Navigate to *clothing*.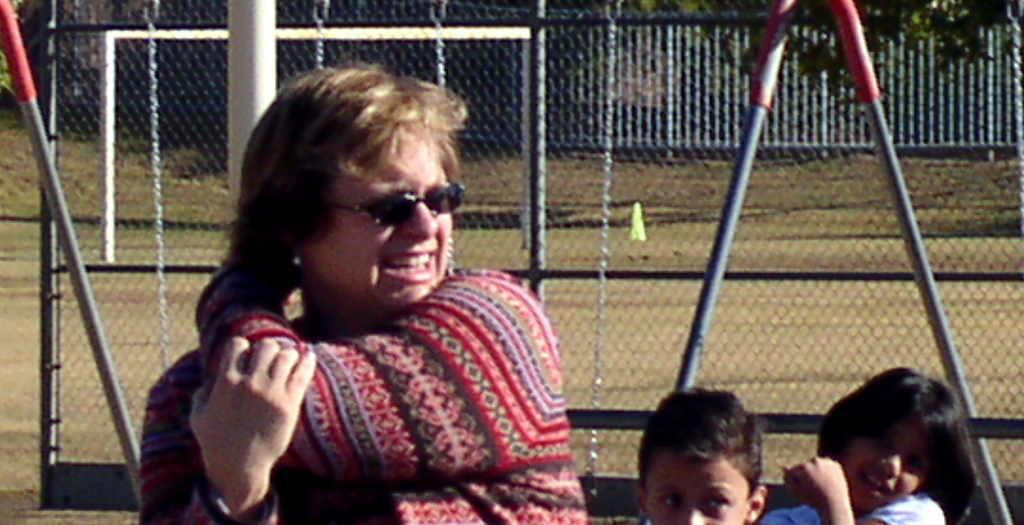
Navigation target: [136, 265, 583, 524].
